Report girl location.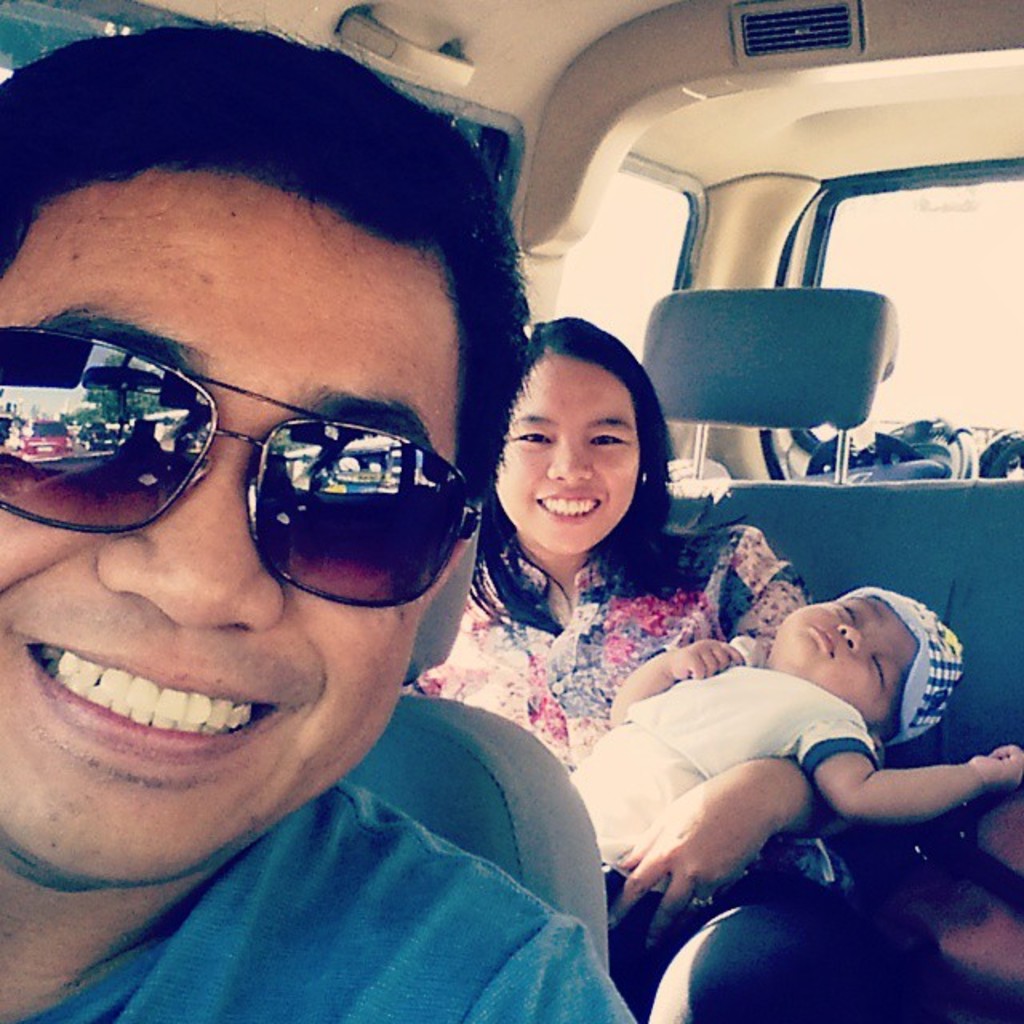
Report: x1=403, y1=315, x2=883, y2=944.
